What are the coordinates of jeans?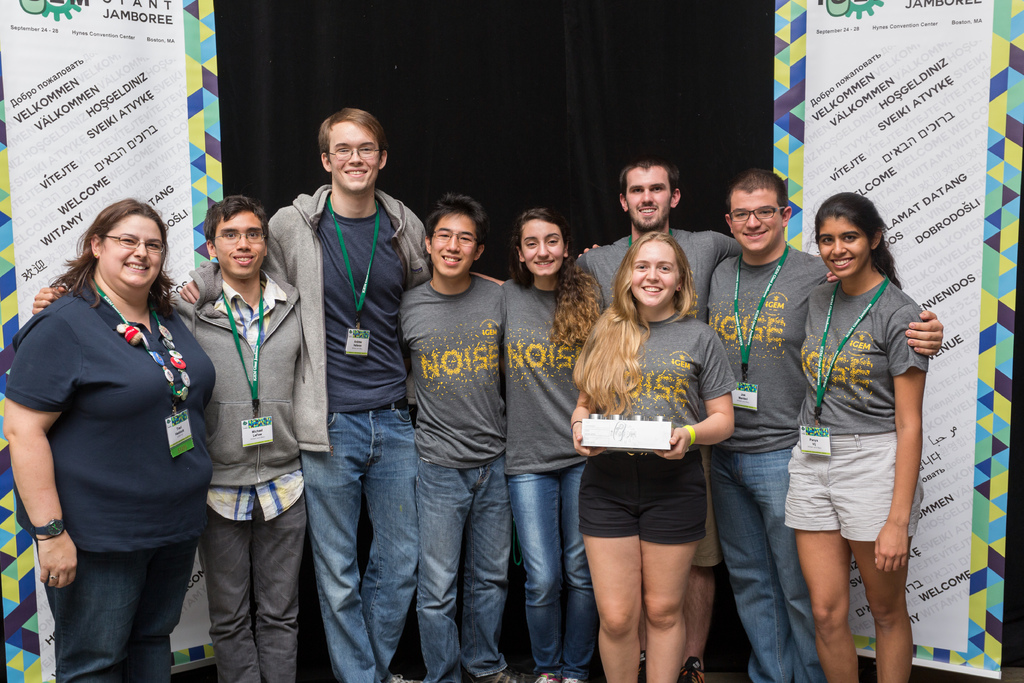
bbox(416, 450, 510, 682).
